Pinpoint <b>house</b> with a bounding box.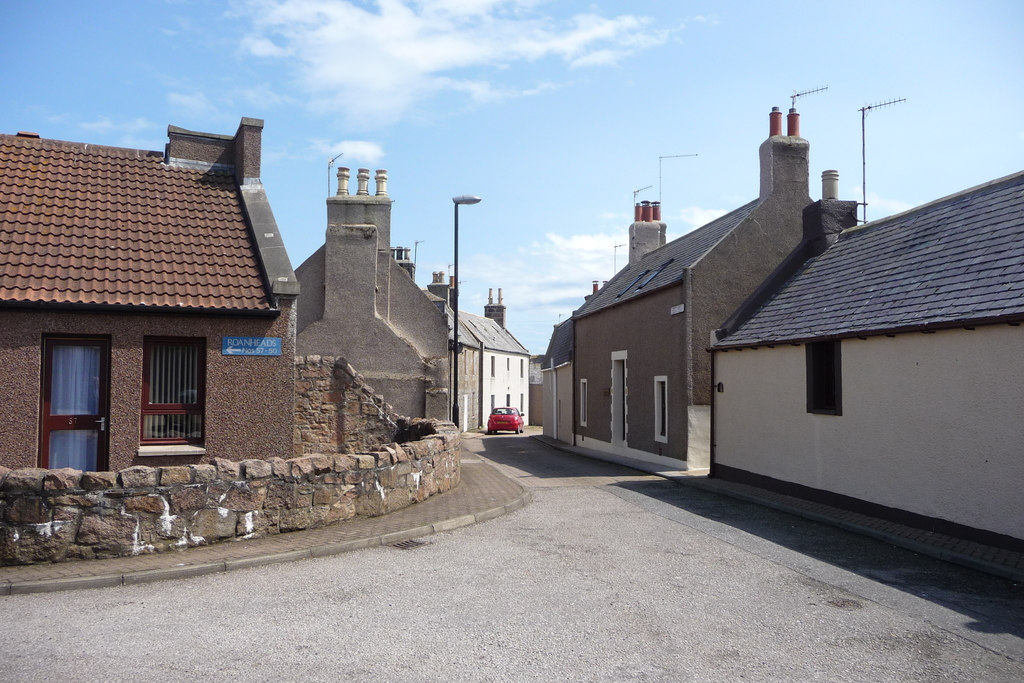
[left=454, top=289, right=527, bottom=425].
